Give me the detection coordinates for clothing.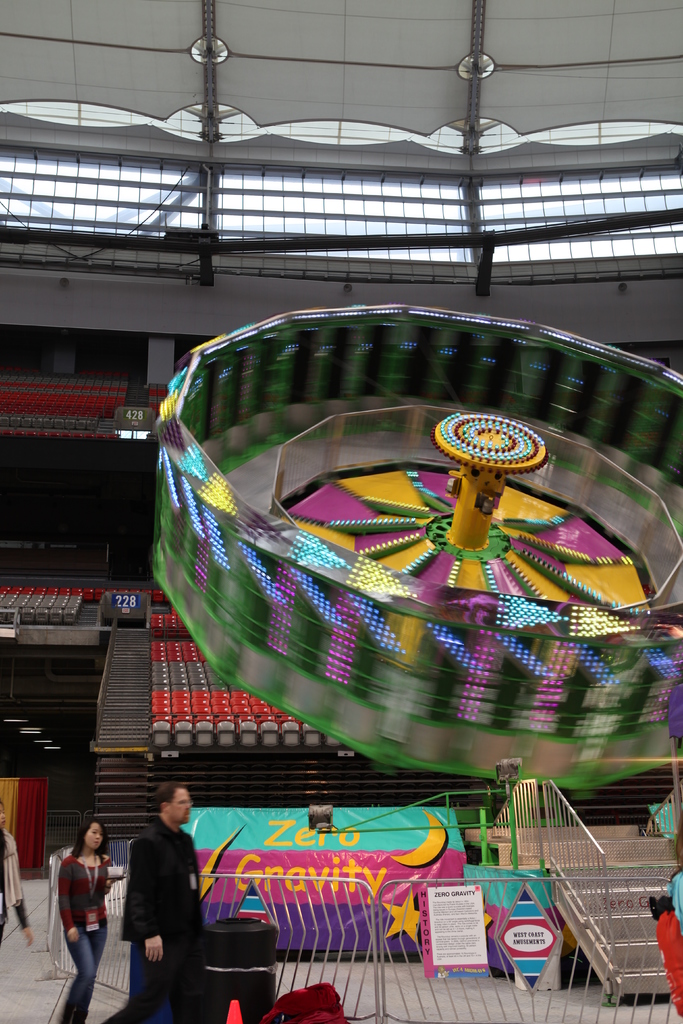
x1=55, y1=850, x2=106, y2=1018.
